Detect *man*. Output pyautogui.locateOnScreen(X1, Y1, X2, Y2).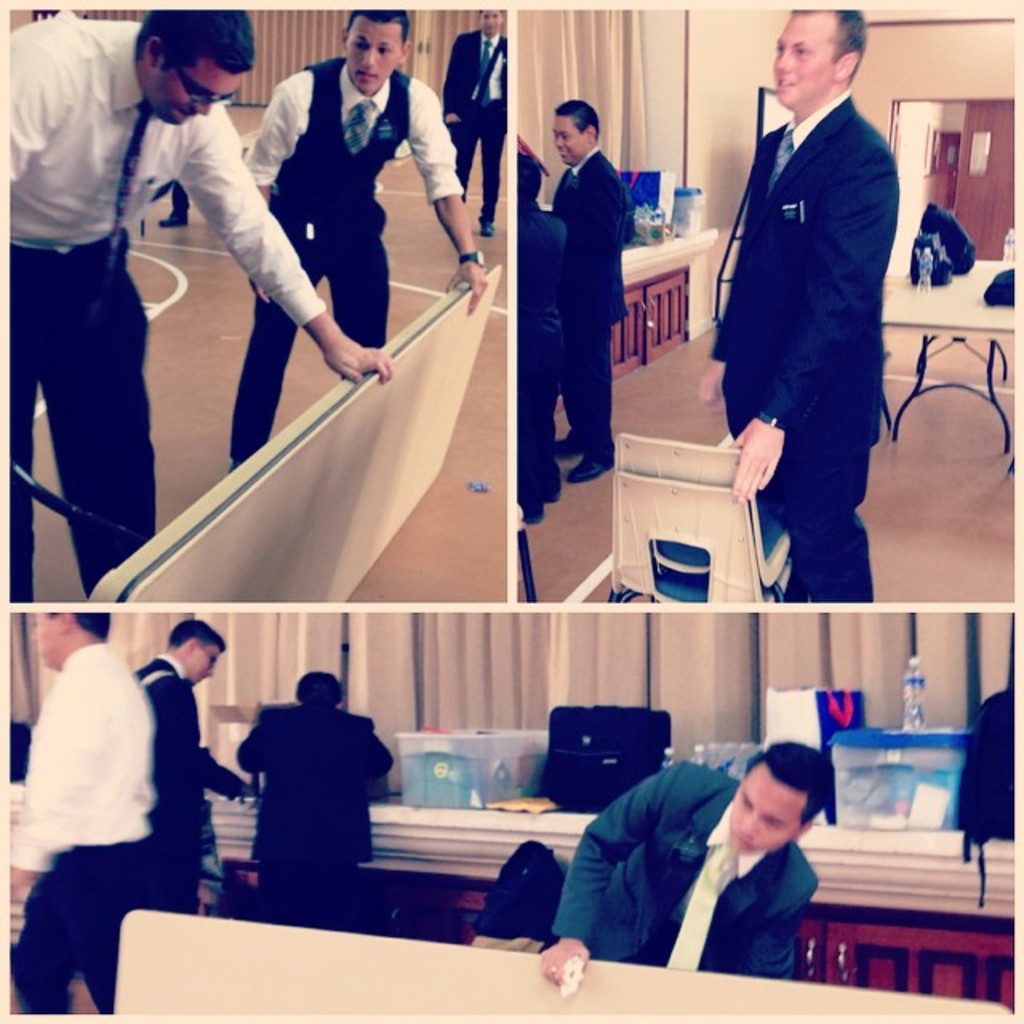
pyautogui.locateOnScreen(10, 10, 392, 605).
